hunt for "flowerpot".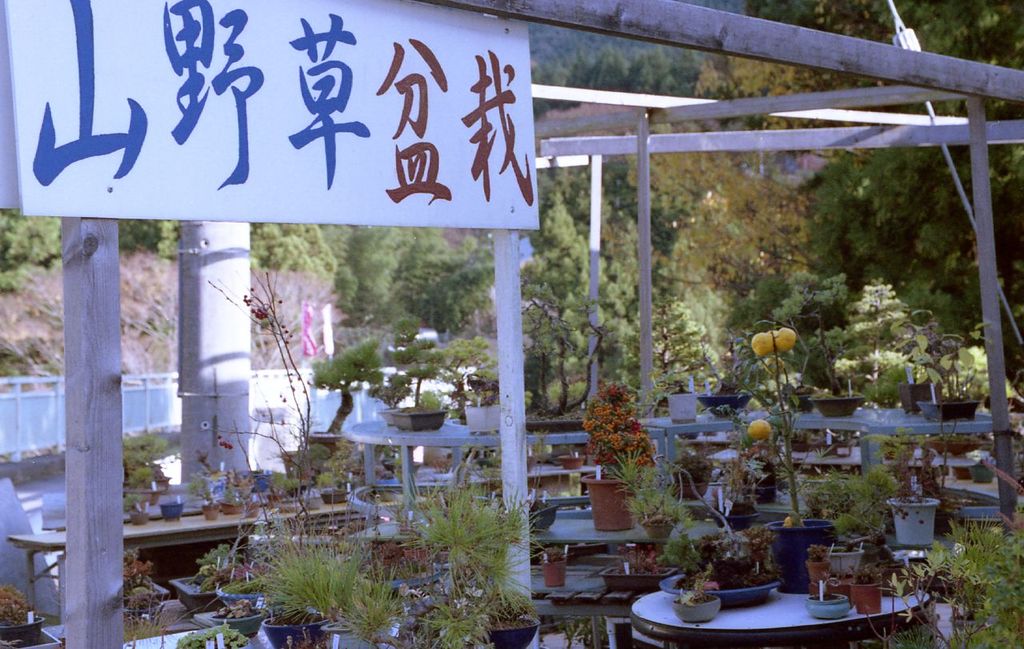
Hunted down at [x1=850, y1=582, x2=884, y2=615].
